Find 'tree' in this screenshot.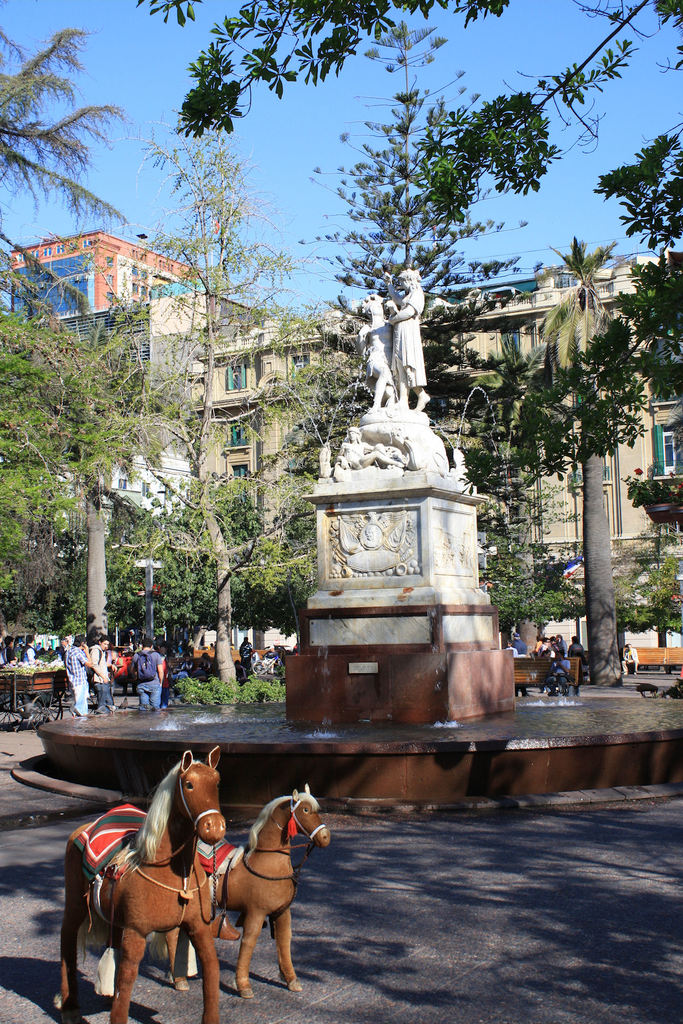
The bounding box for 'tree' is 311:16:541:585.
